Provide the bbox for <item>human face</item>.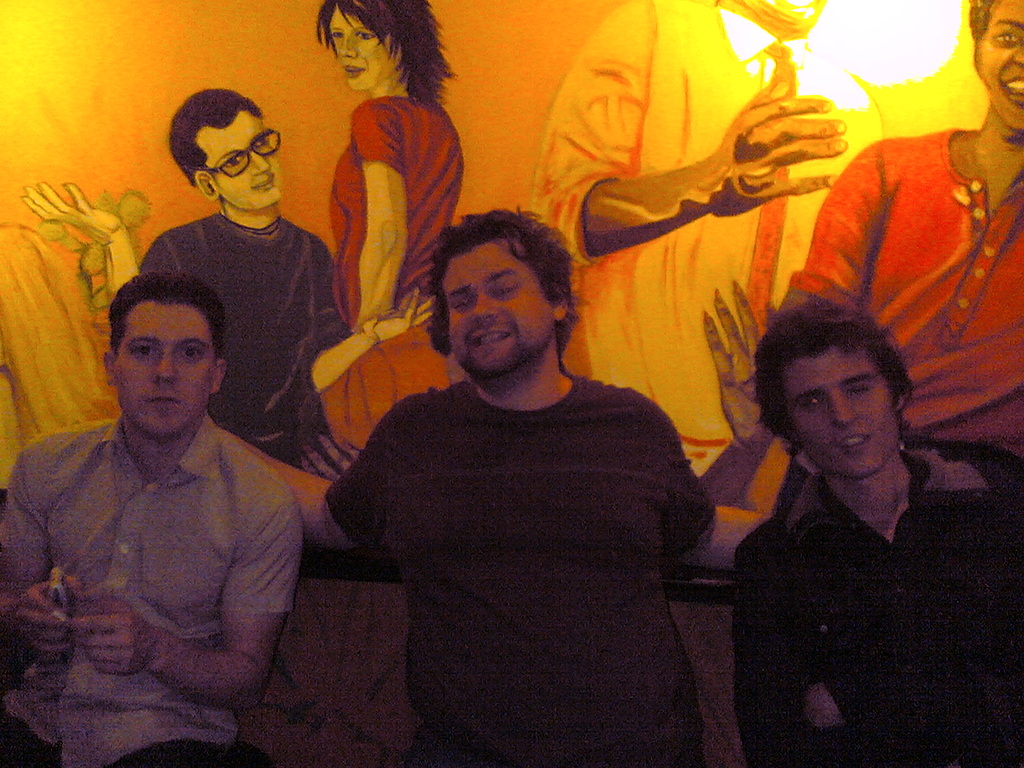
[x1=113, y1=305, x2=217, y2=431].
